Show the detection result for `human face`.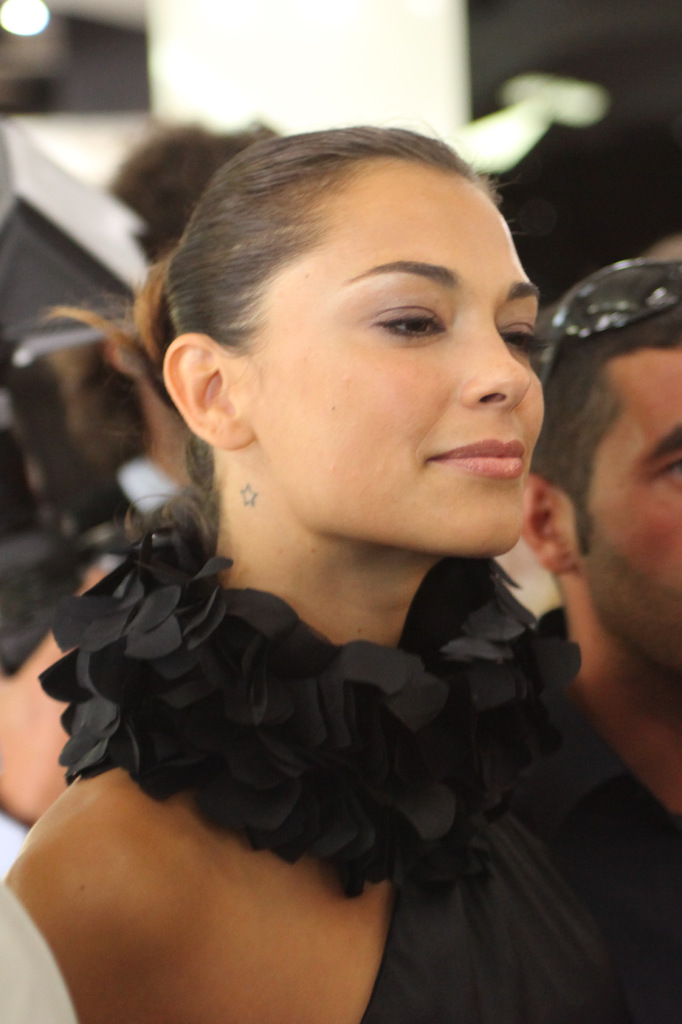
<region>249, 160, 545, 560</region>.
